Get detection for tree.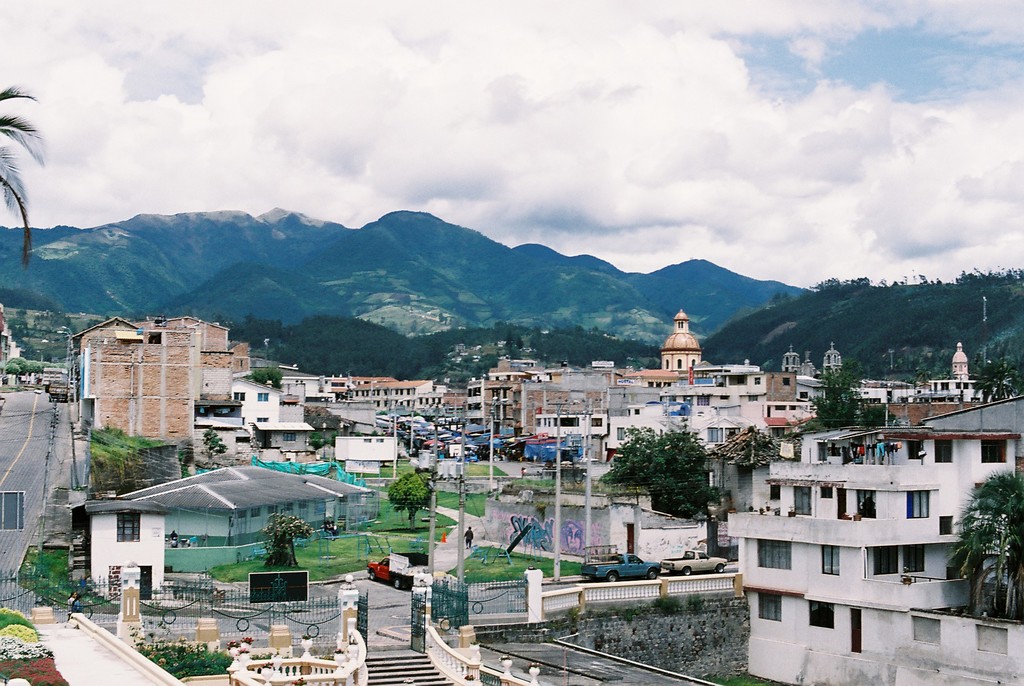
Detection: select_region(262, 510, 315, 568).
